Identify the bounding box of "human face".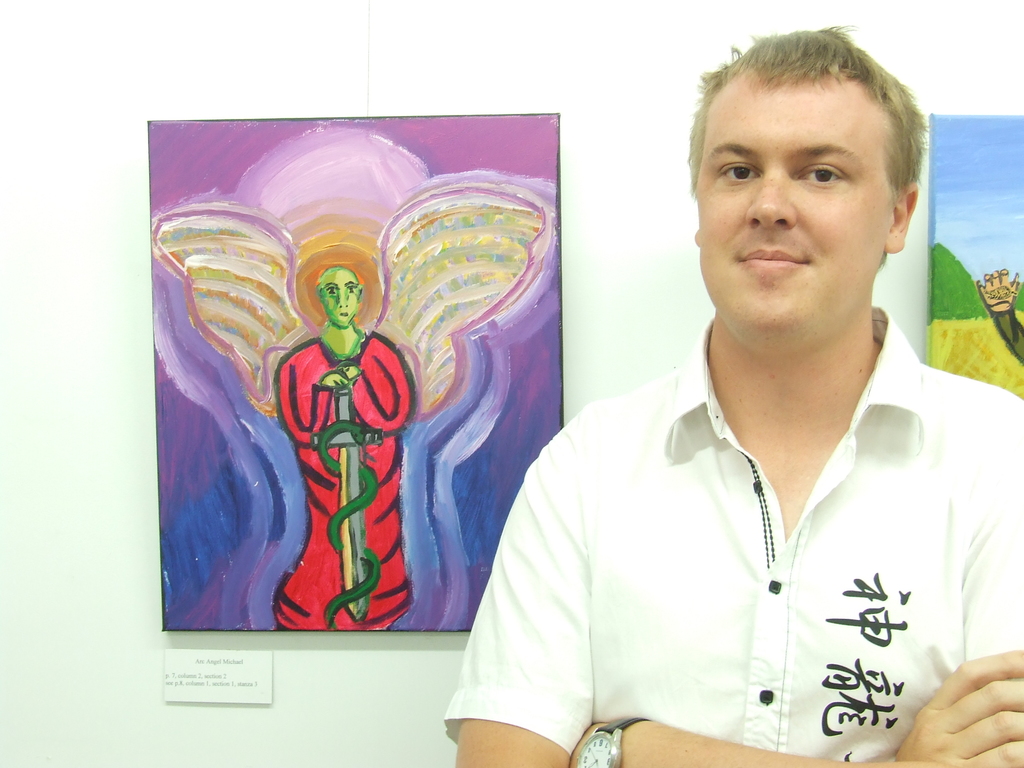
[322,265,356,326].
